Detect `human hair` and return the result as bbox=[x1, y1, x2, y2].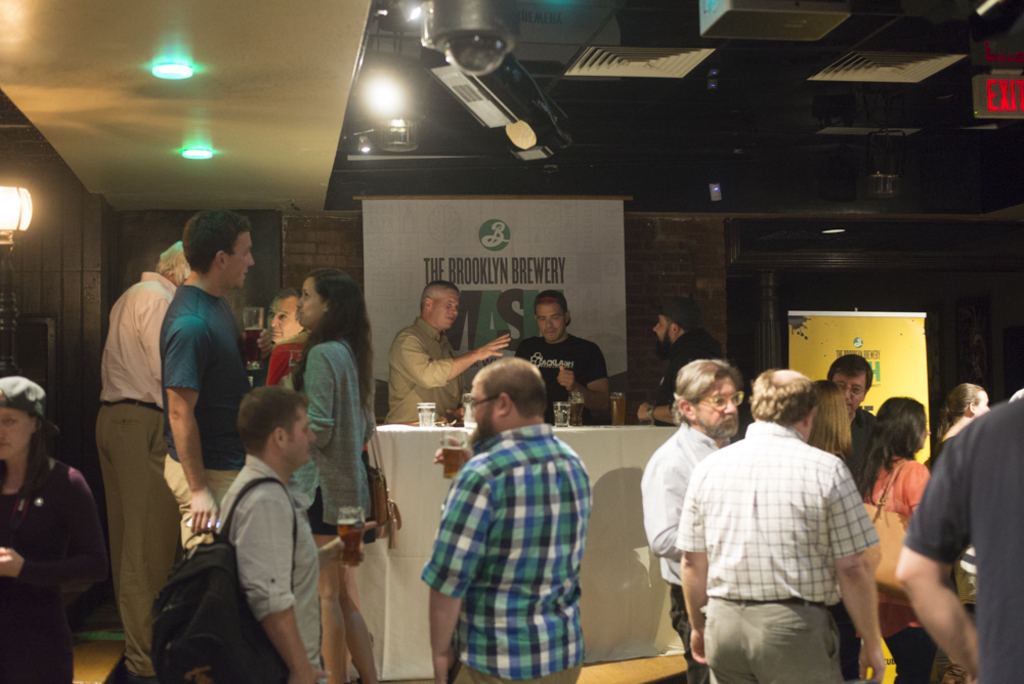
bbox=[157, 241, 190, 286].
